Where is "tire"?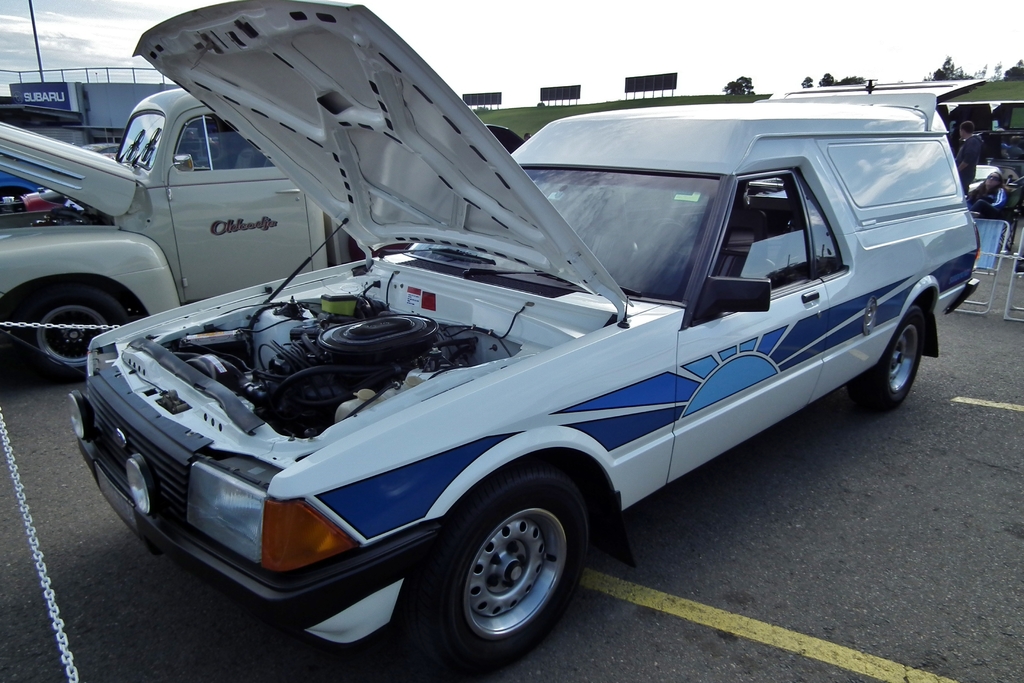
852,304,925,415.
